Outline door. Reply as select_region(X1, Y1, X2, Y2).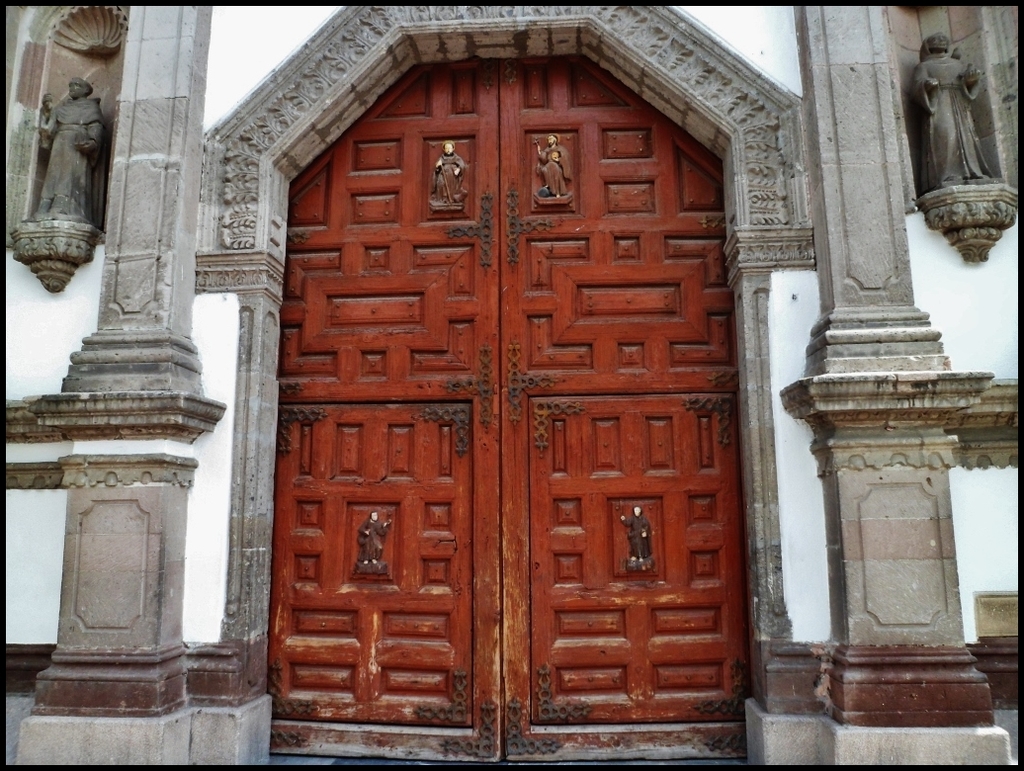
select_region(284, 57, 752, 753).
